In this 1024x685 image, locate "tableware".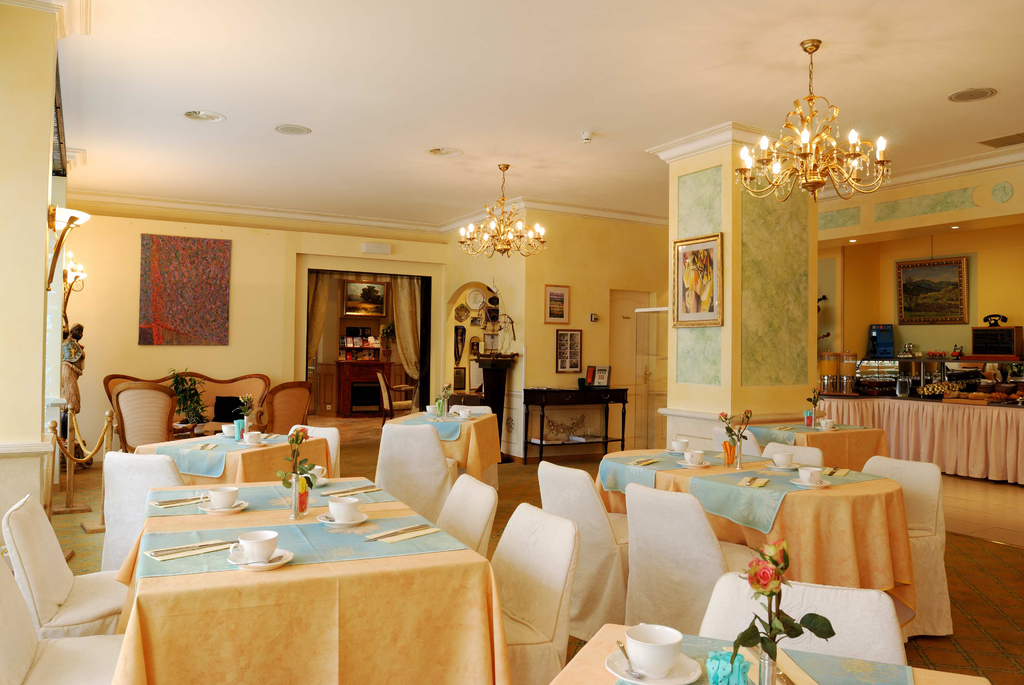
Bounding box: <box>225,531,291,571</box>.
